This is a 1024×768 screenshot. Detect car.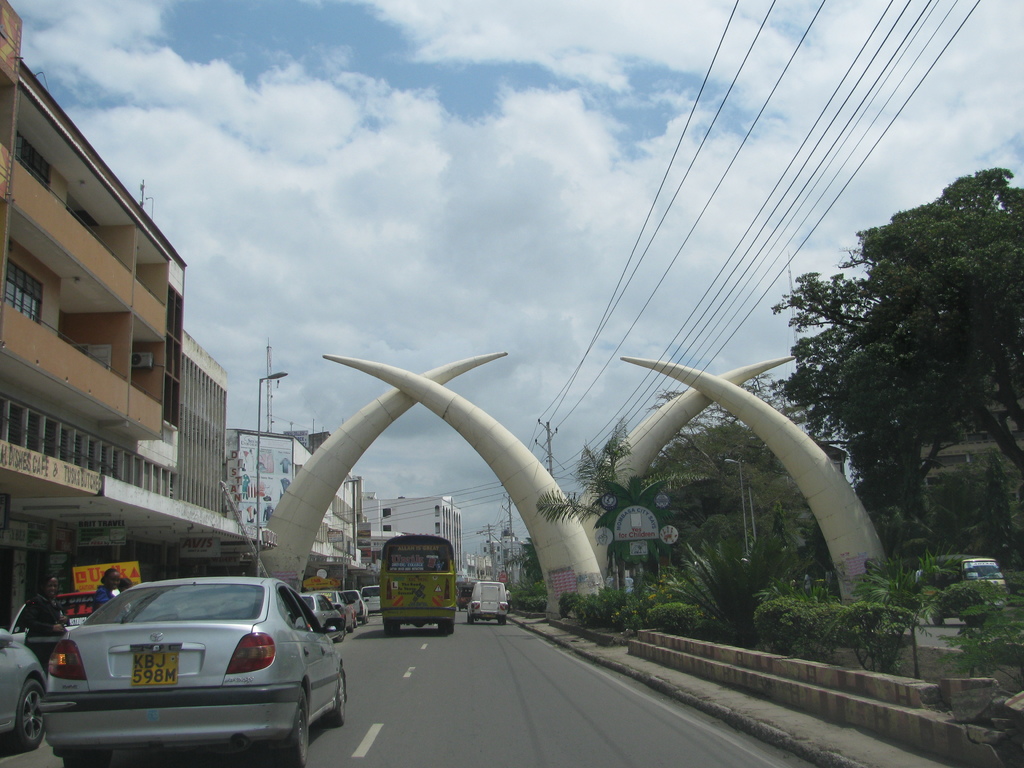
box(0, 604, 54, 758).
